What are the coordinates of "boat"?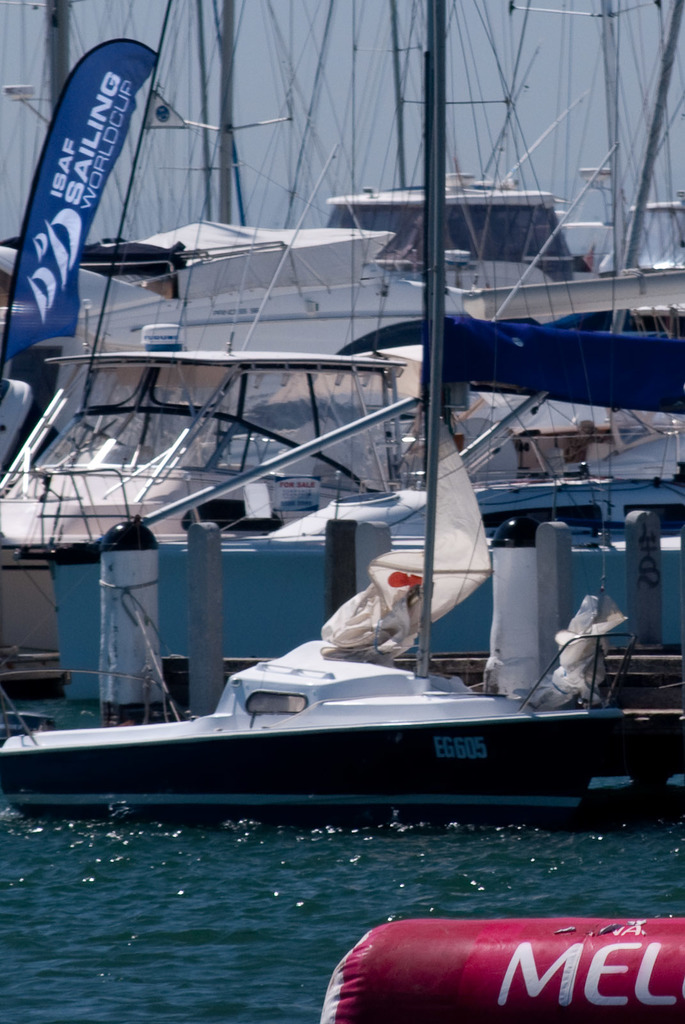
(0, 1, 684, 700).
